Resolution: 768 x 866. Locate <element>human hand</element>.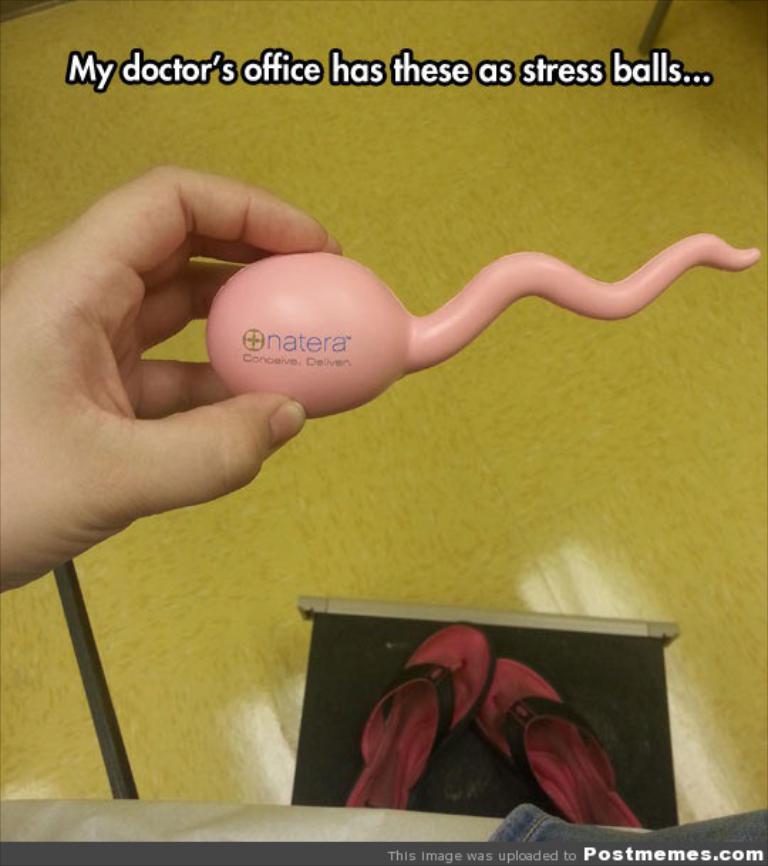
10 128 358 582.
